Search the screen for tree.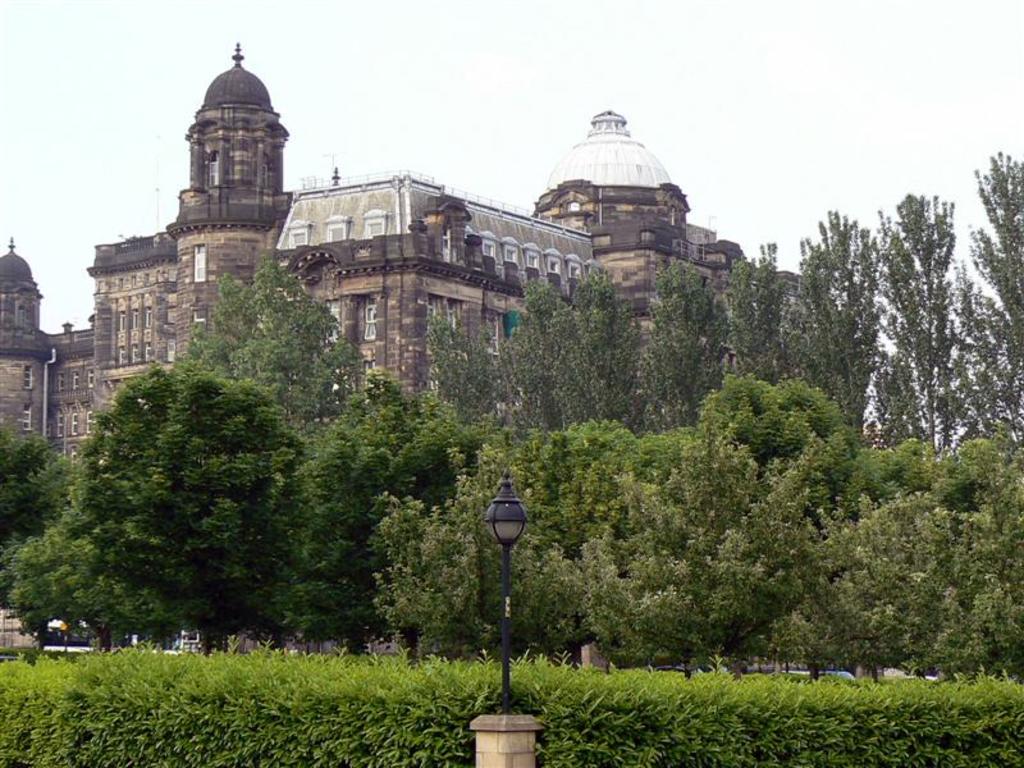
Found at x1=721 y1=234 x2=808 y2=394.
